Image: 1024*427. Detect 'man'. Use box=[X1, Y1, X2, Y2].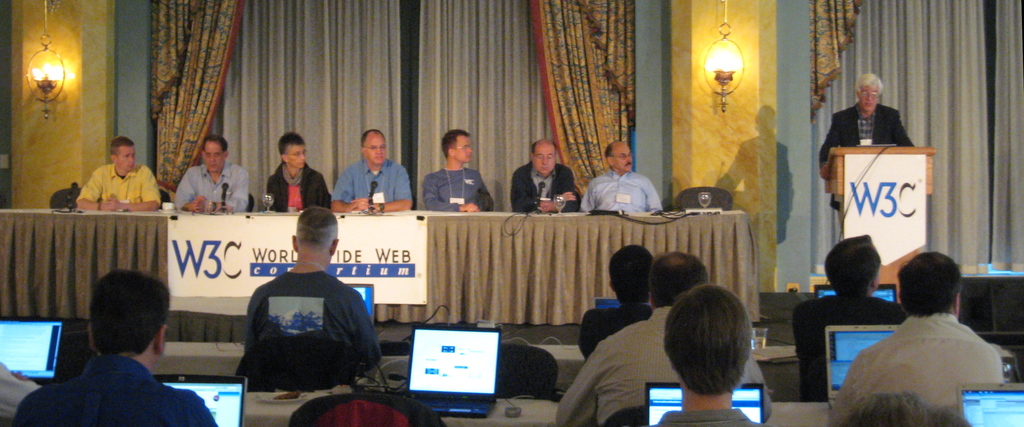
box=[28, 266, 200, 423].
